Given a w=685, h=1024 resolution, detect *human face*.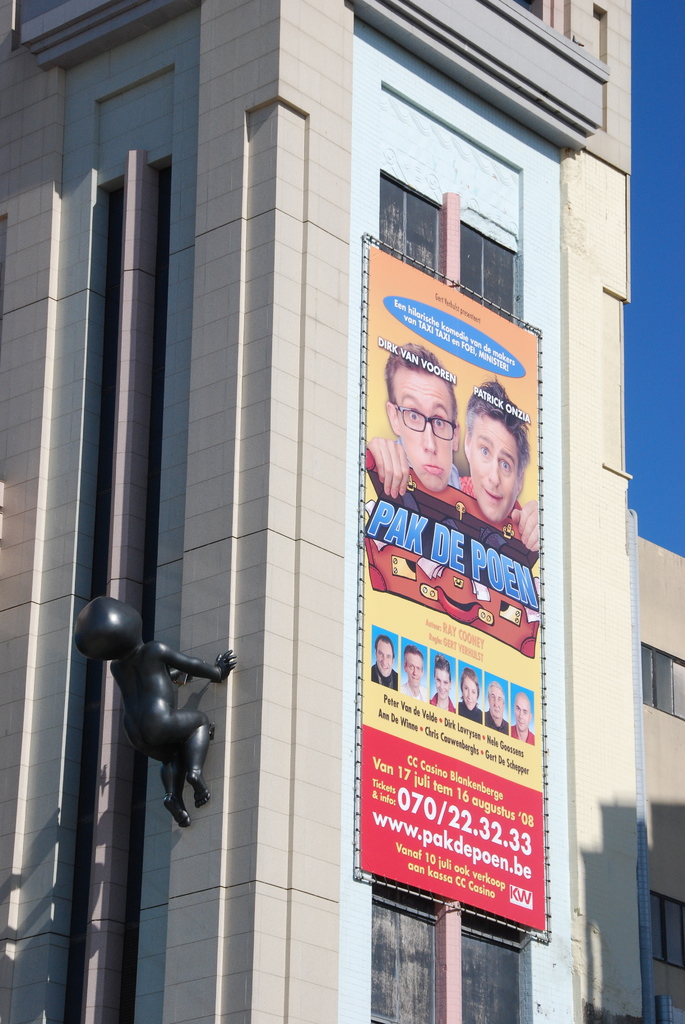
left=488, top=688, right=502, bottom=719.
